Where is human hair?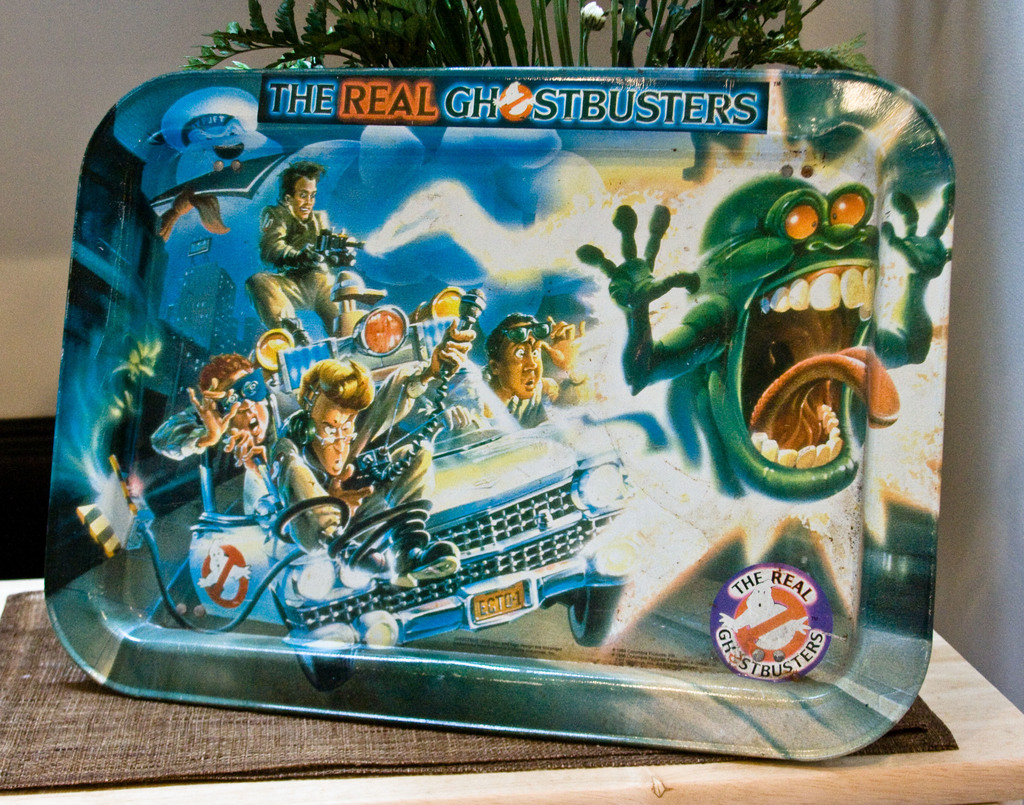
bbox=[293, 355, 377, 409].
